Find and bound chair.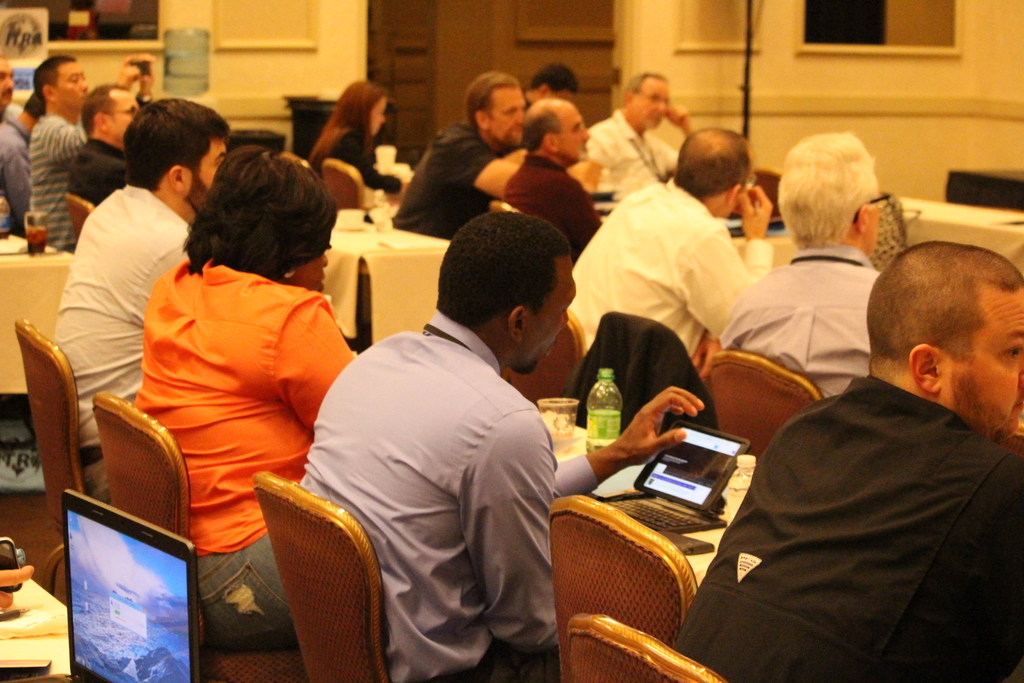
Bound: Rect(324, 158, 364, 210).
